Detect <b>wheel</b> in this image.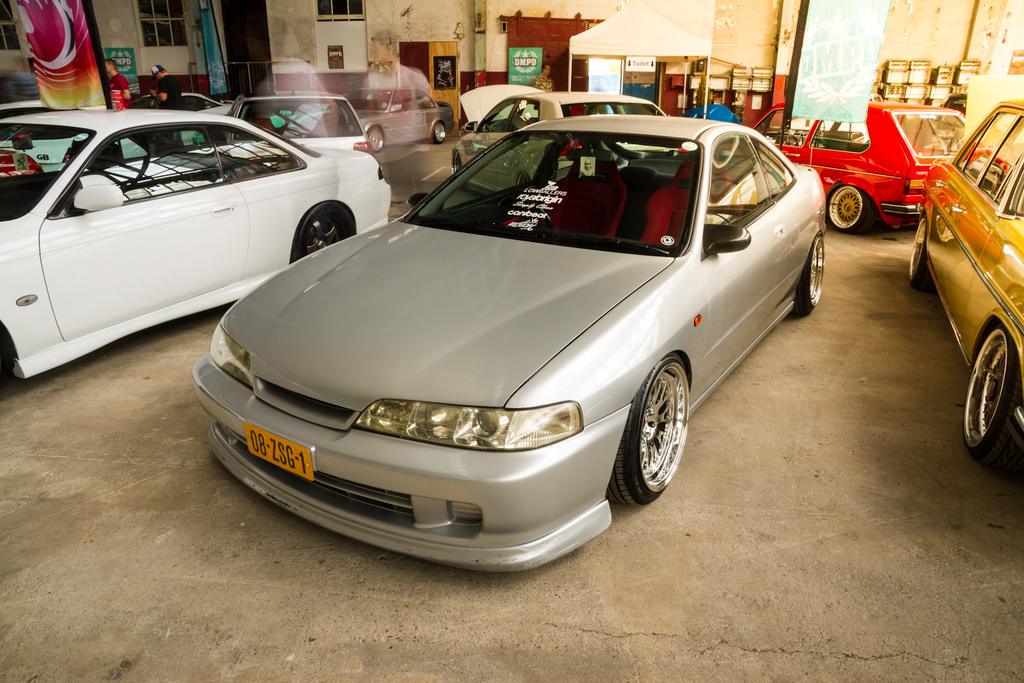
Detection: locate(491, 199, 556, 231).
